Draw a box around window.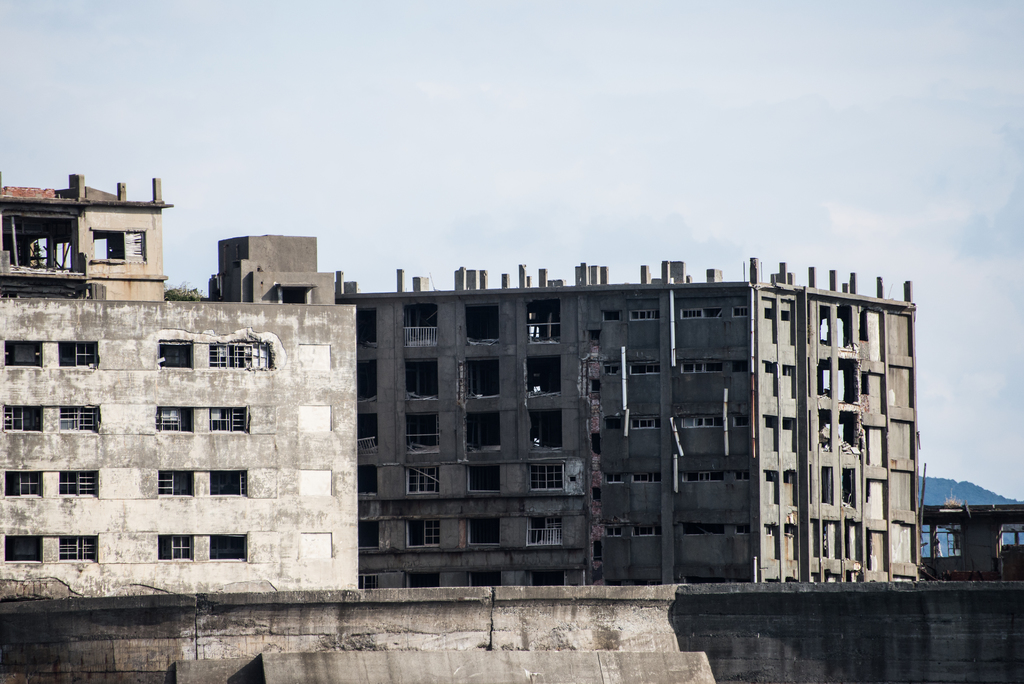
box(405, 522, 444, 547).
